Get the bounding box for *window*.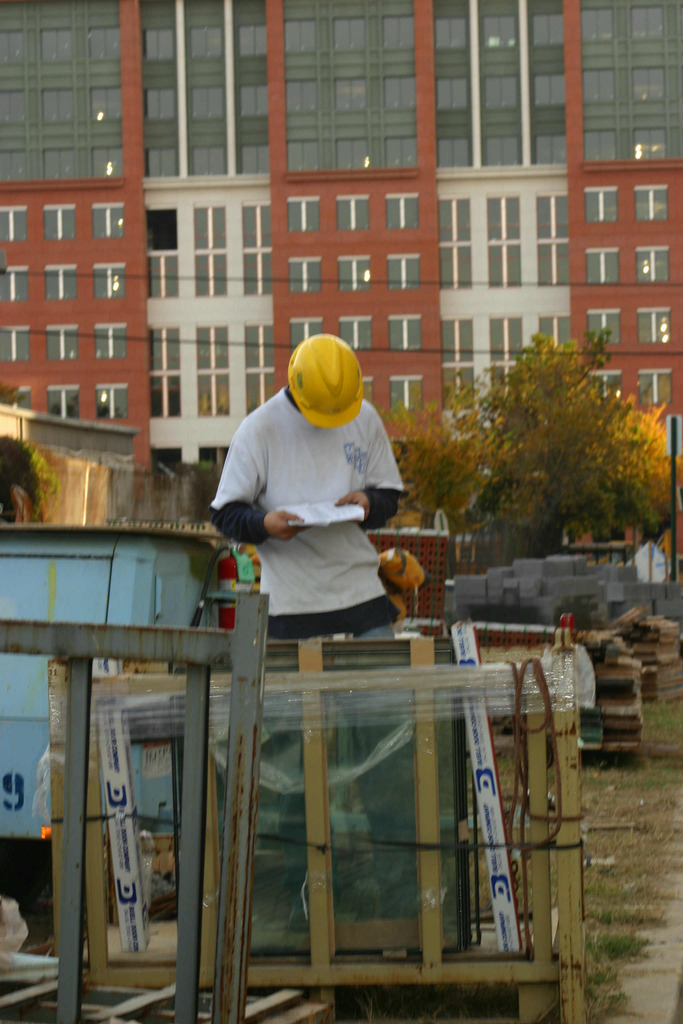
Rect(143, 29, 172, 64).
